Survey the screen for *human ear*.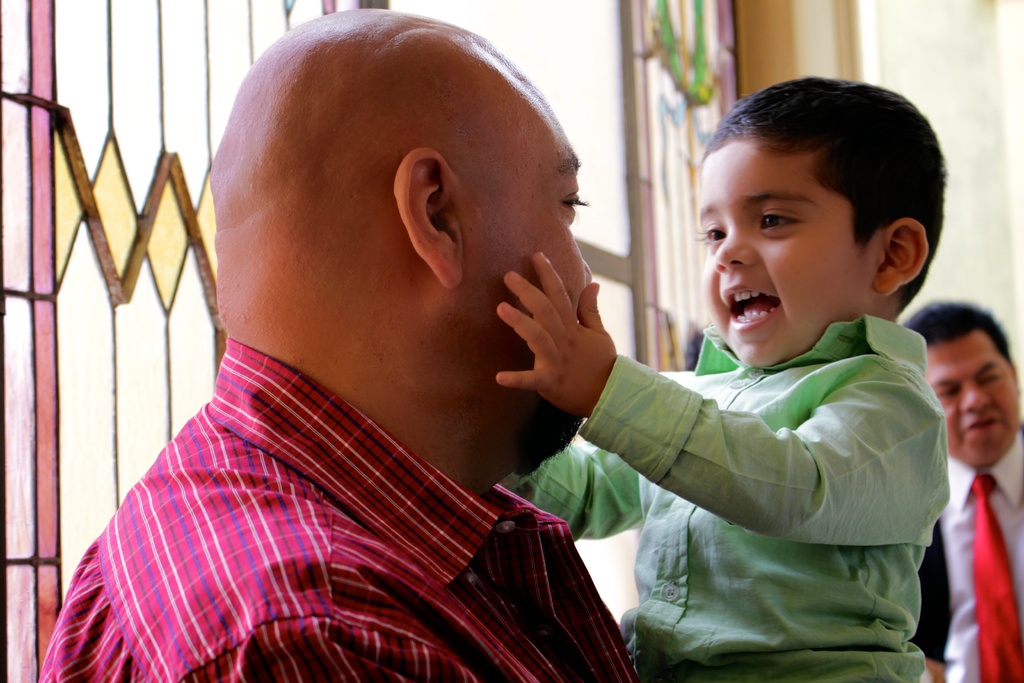
Survey found: bbox(872, 215, 930, 297).
